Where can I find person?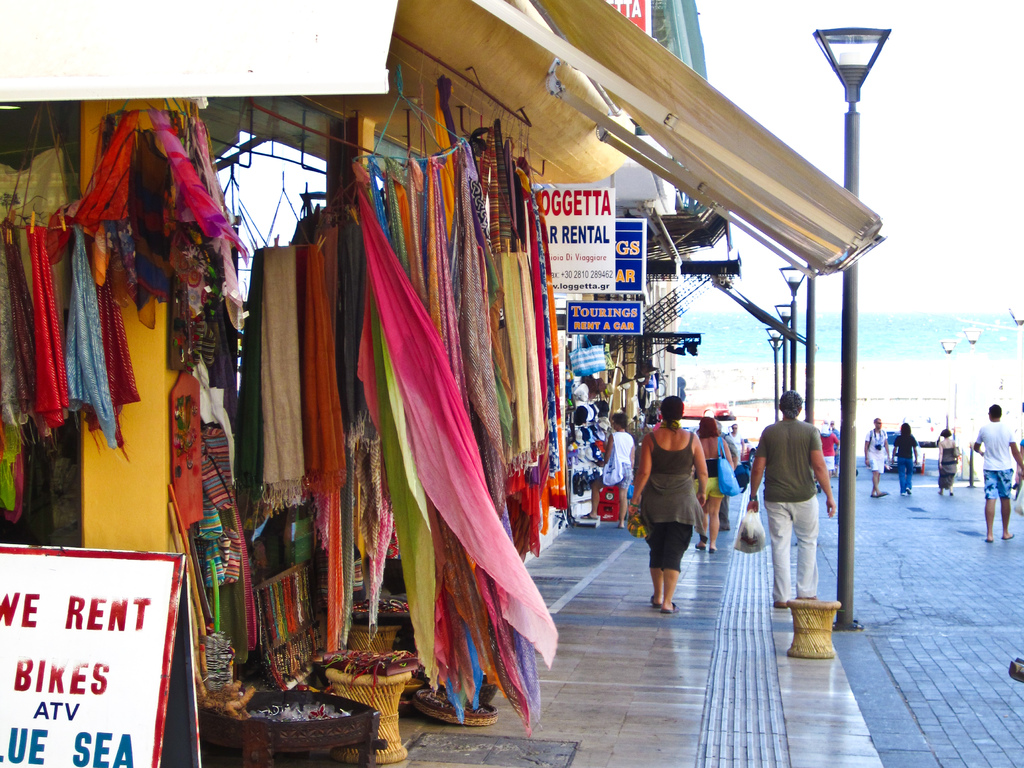
You can find it at [744,389,835,610].
